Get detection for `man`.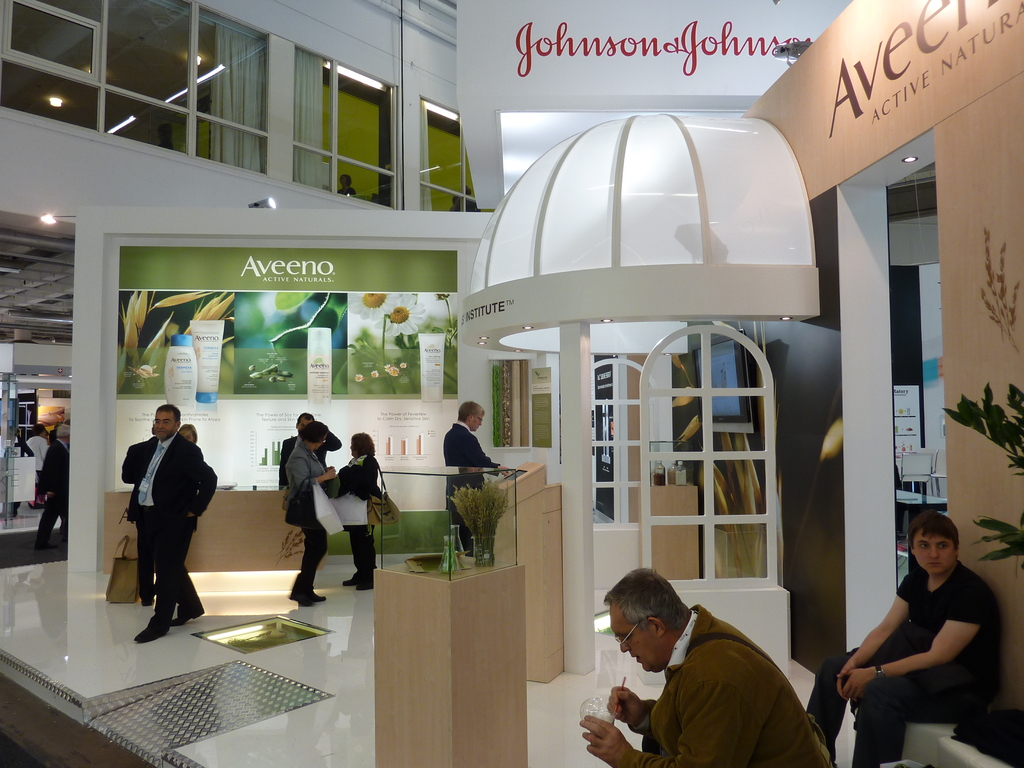
Detection: BBox(278, 410, 339, 490).
